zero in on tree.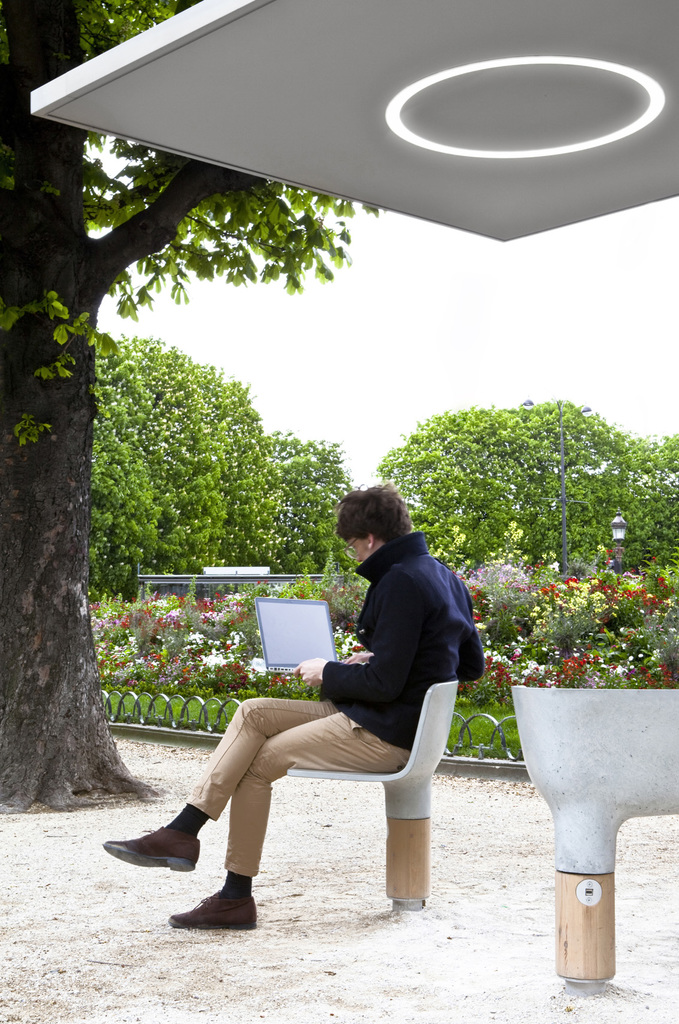
Zeroed in: bbox=[76, 326, 362, 612].
